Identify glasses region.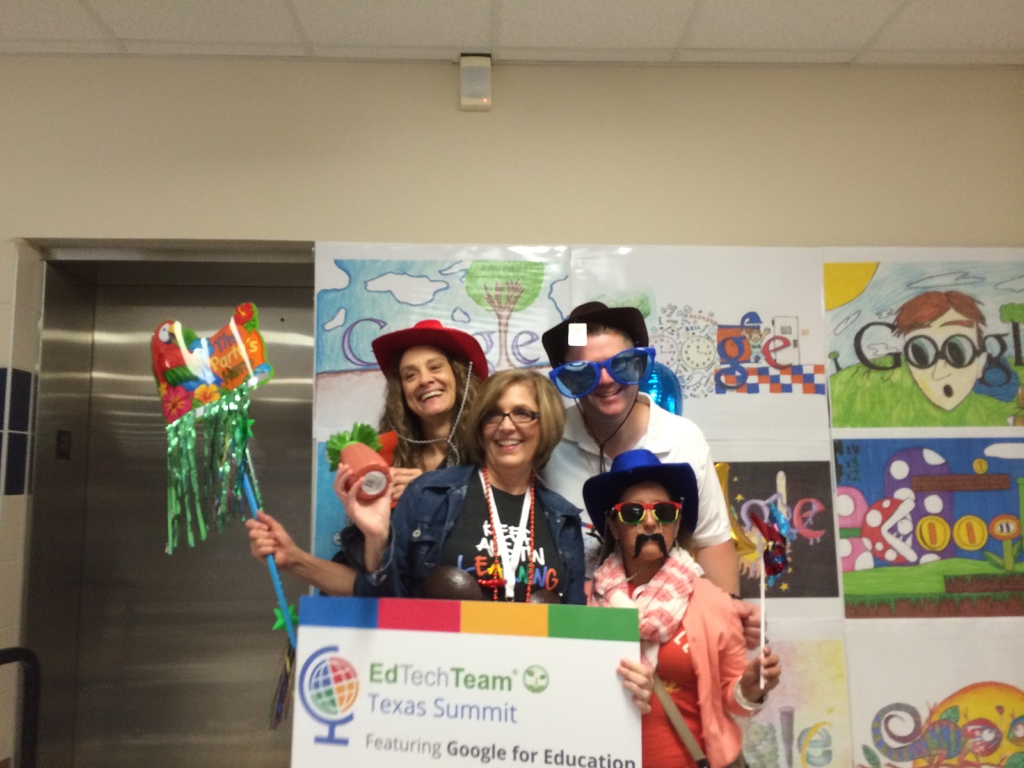
Region: l=483, t=404, r=535, b=432.
